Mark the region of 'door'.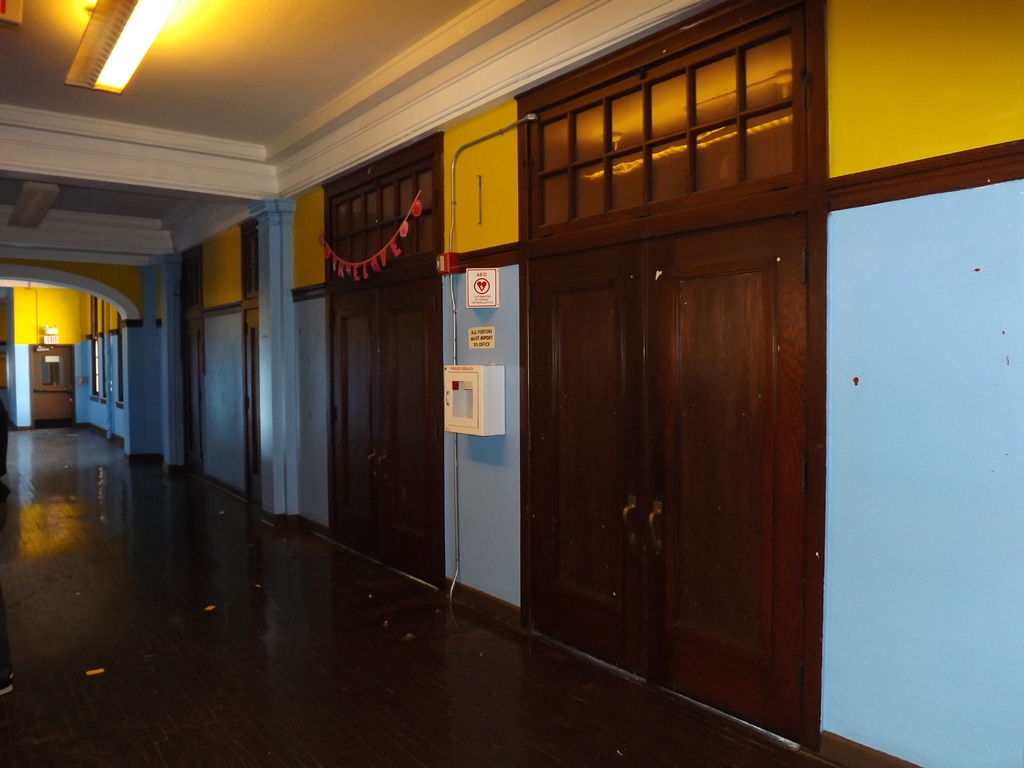
Region: x1=241, y1=306, x2=262, y2=508.
